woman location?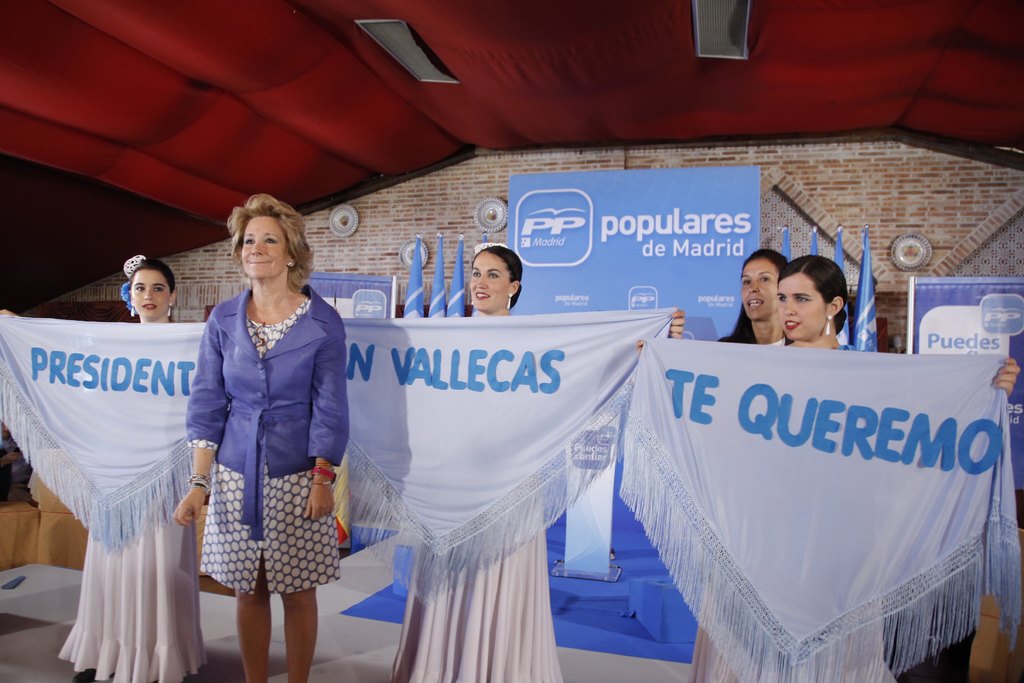
detection(175, 191, 349, 682)
